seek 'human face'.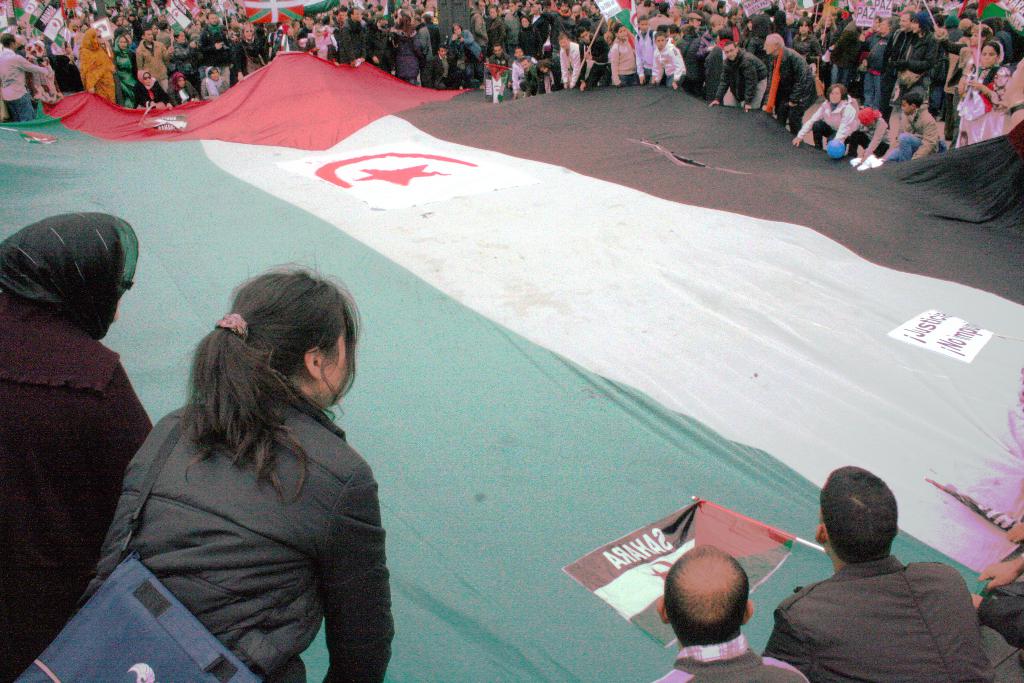
{"x1": 982, "y1": 48, "x2": 997, "y2": 63}.
